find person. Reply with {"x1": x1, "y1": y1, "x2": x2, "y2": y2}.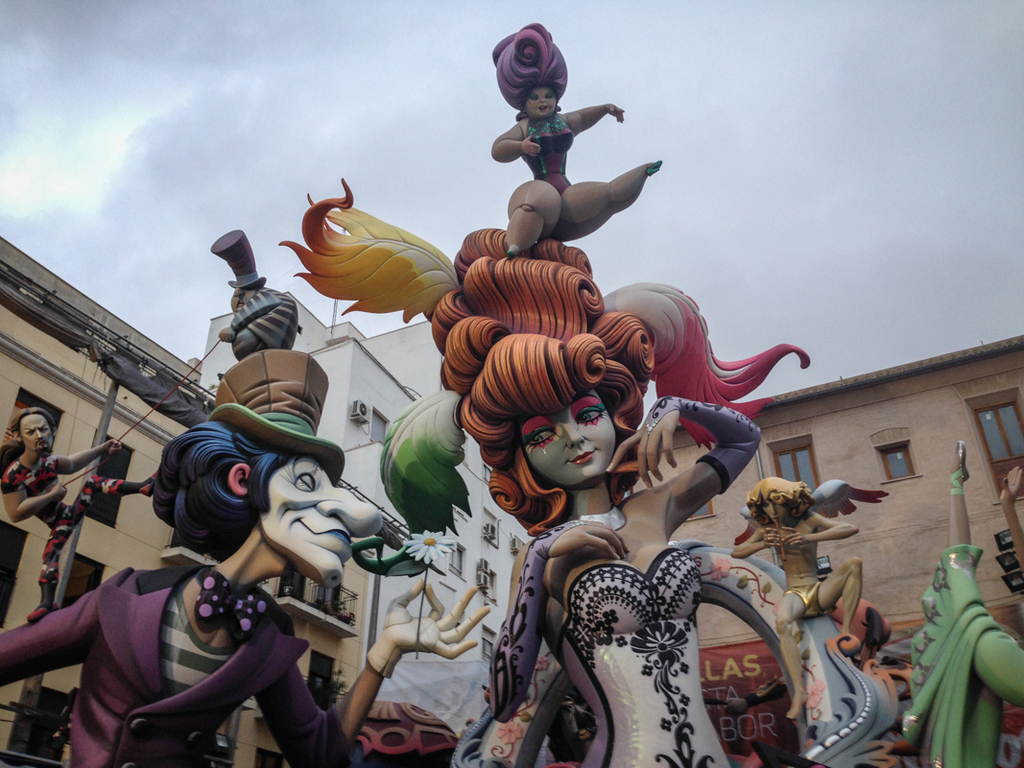
{"x1": 902, "y1": 442, "x2": 1023, "y2": 767}.
